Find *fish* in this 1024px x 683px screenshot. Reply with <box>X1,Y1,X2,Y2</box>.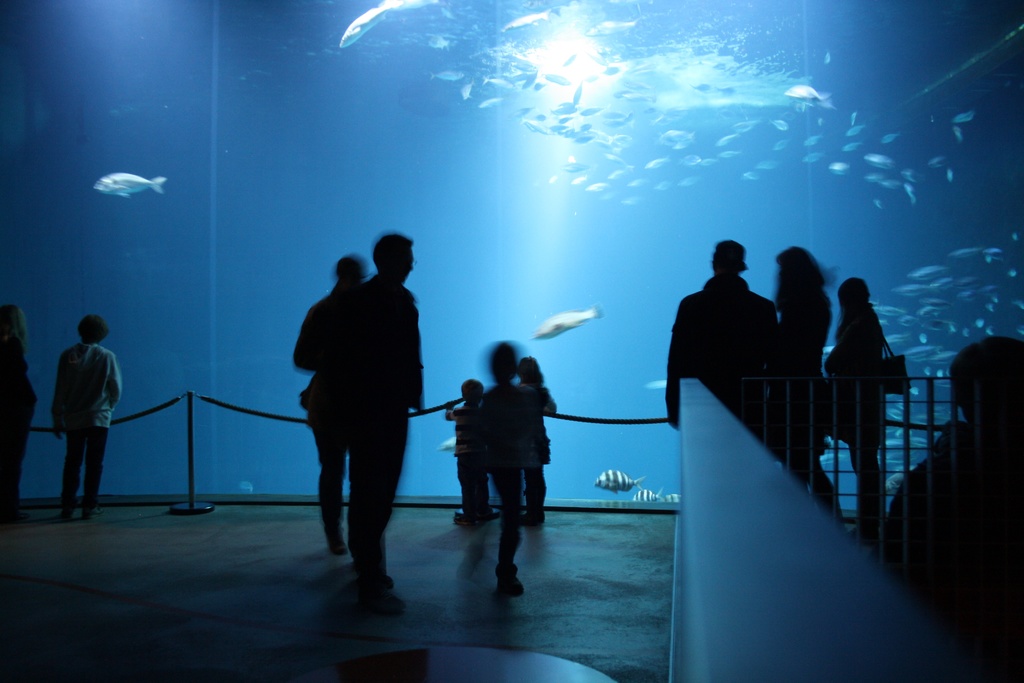
<box>541,72,570,86</box>.
